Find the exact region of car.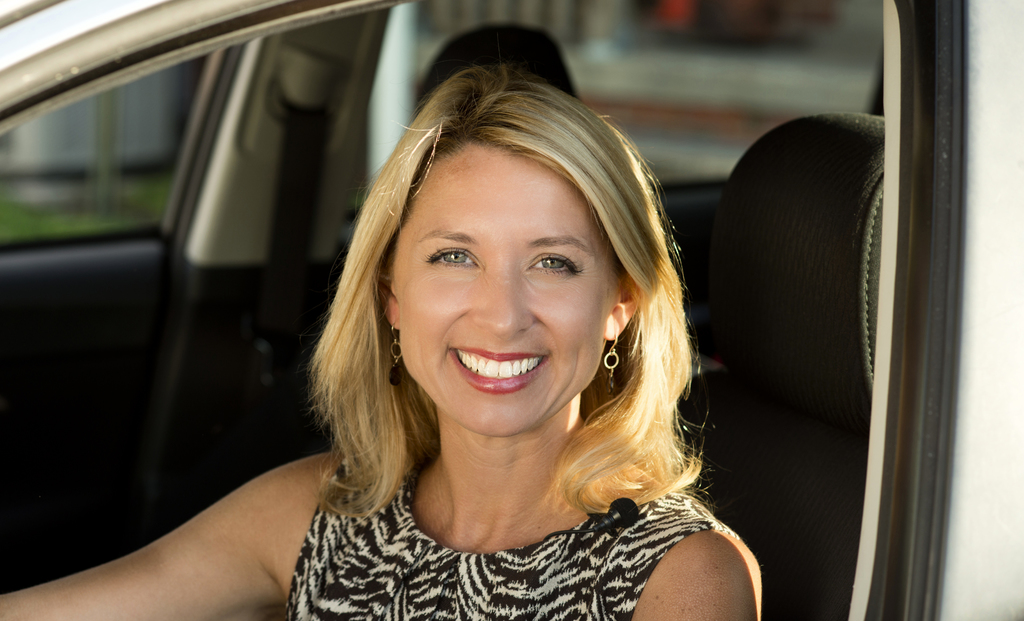
Exact region: box(0, 0, 1023, 620).
